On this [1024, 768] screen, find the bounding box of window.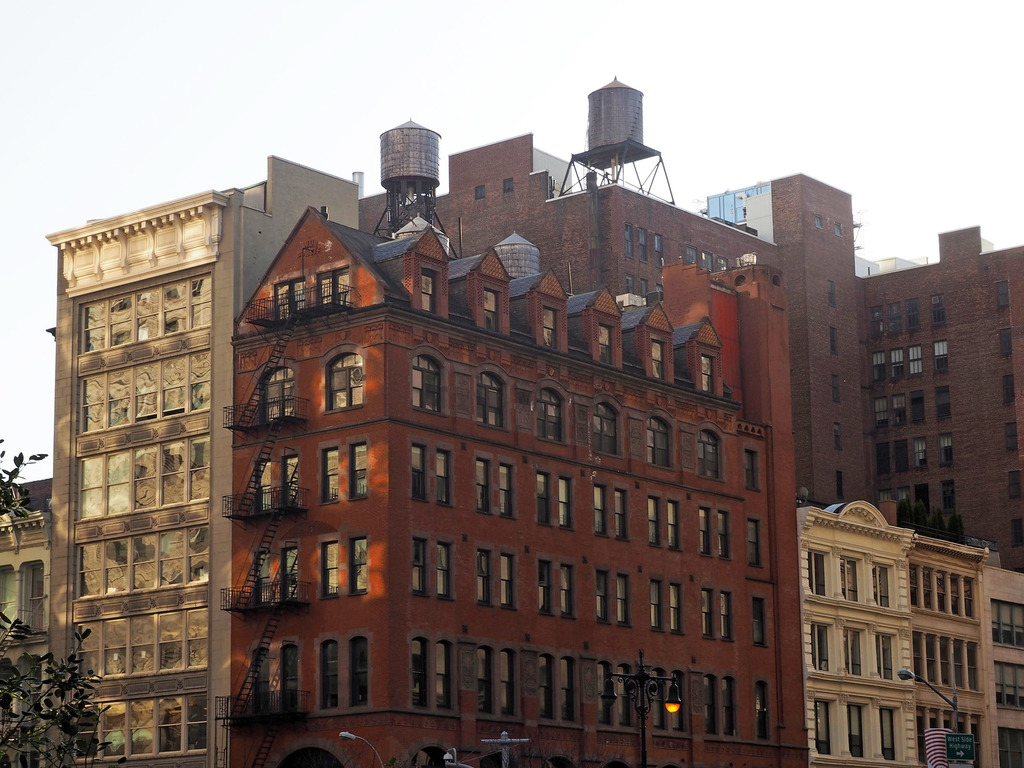
Bounding box: (left=469, top=180, right=489, bottom=208).
